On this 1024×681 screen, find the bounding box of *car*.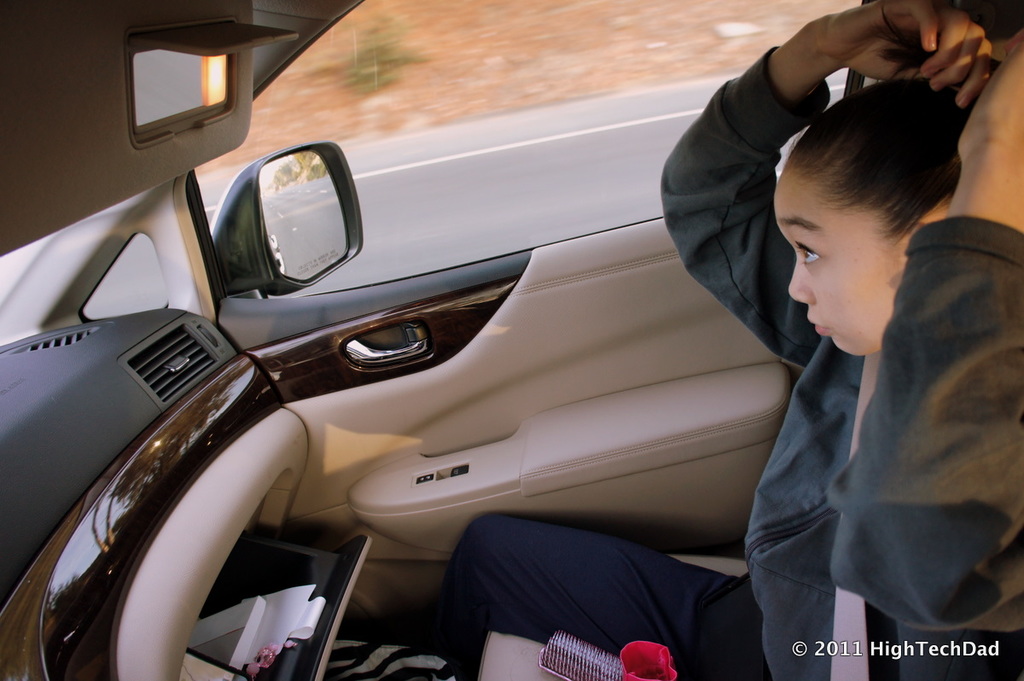
Bounding box: select_region(0, 0, 1023, 680).
